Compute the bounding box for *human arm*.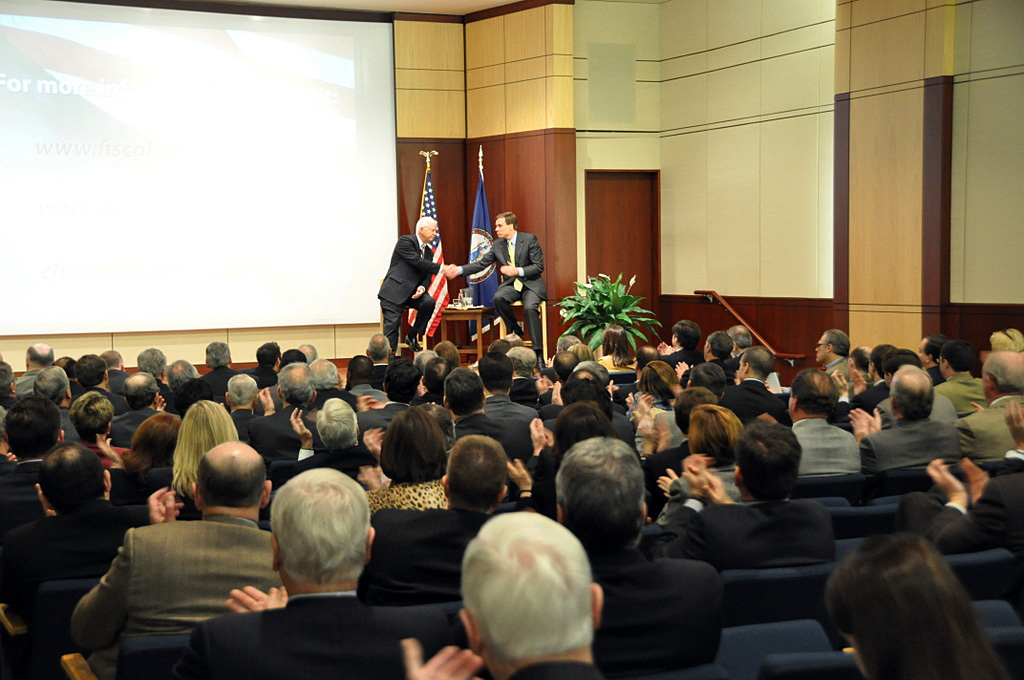
[227, 584, 293, 617].
